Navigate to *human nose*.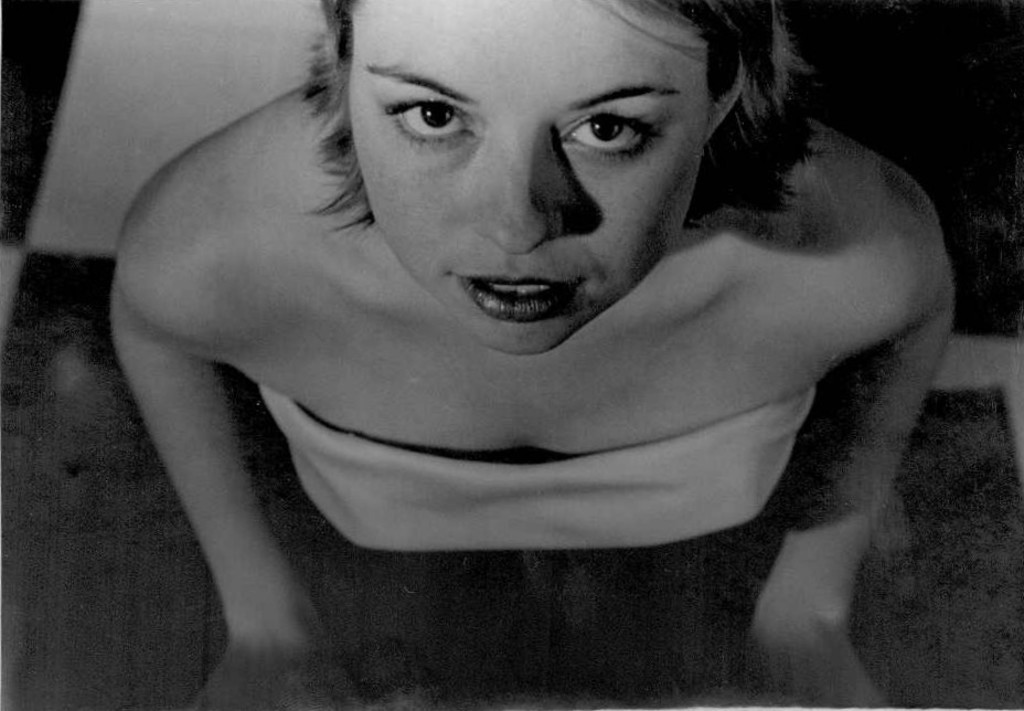
Navigation target: [471, 121, 568, 259].
